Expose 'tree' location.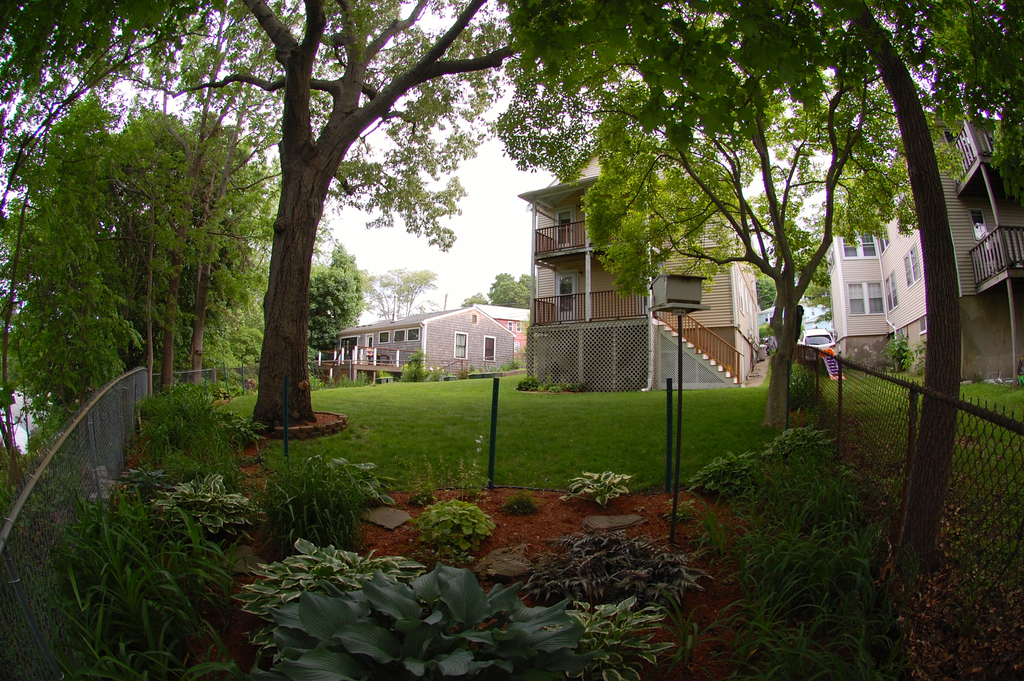
Exposed at (left=481, top=270, right=544, bottom=311).
